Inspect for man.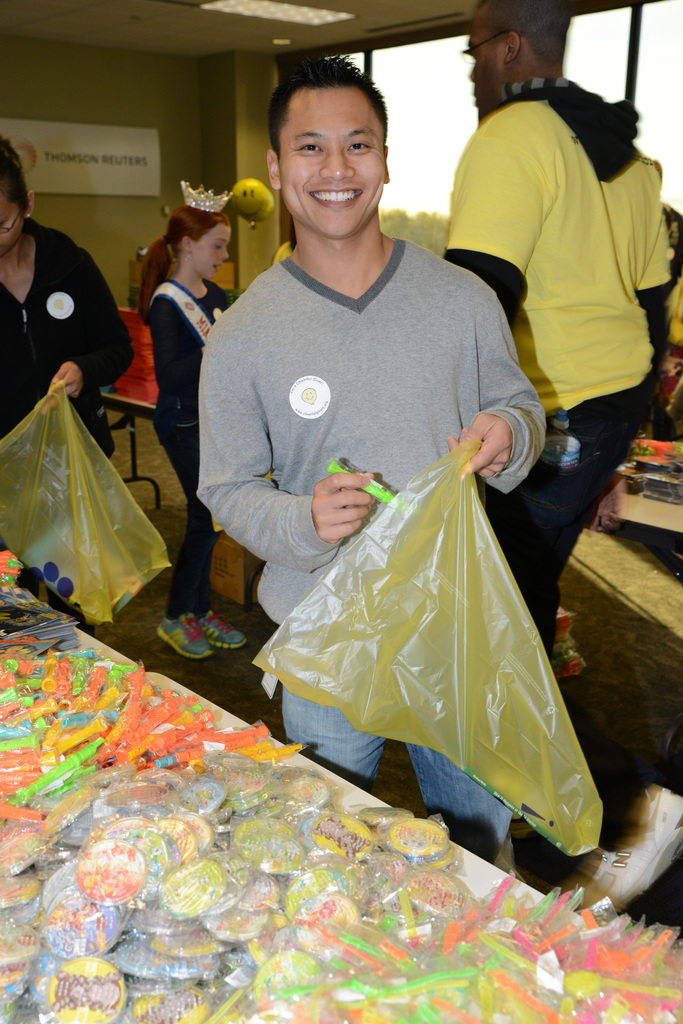
Inspection: rect(432, 0, 675, 664).
